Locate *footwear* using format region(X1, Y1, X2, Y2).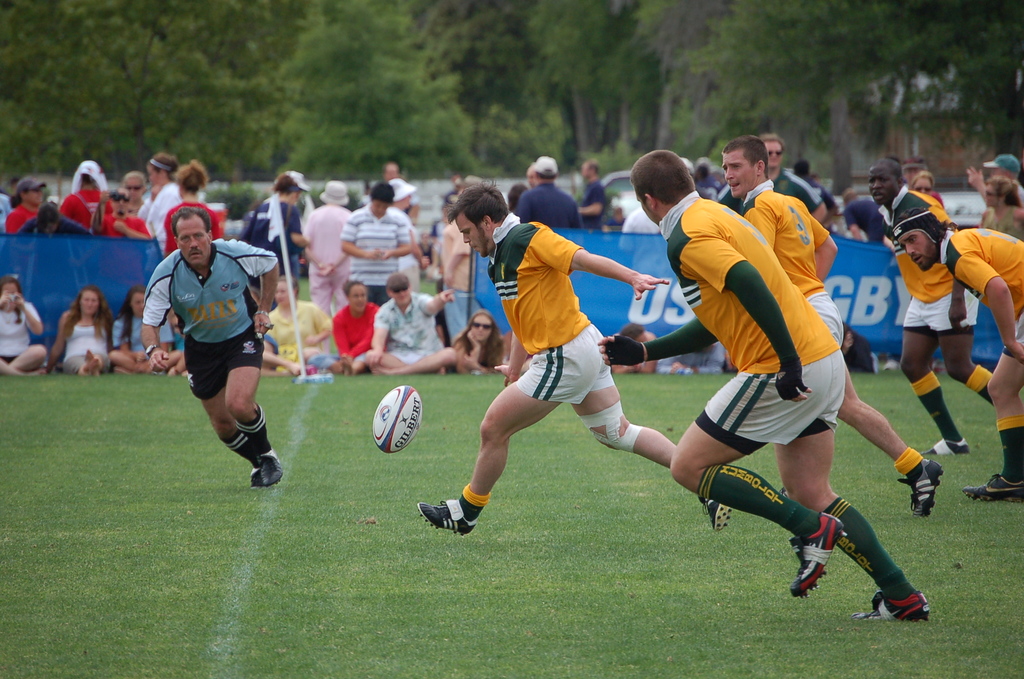
region(250, 447, 280, 487).
